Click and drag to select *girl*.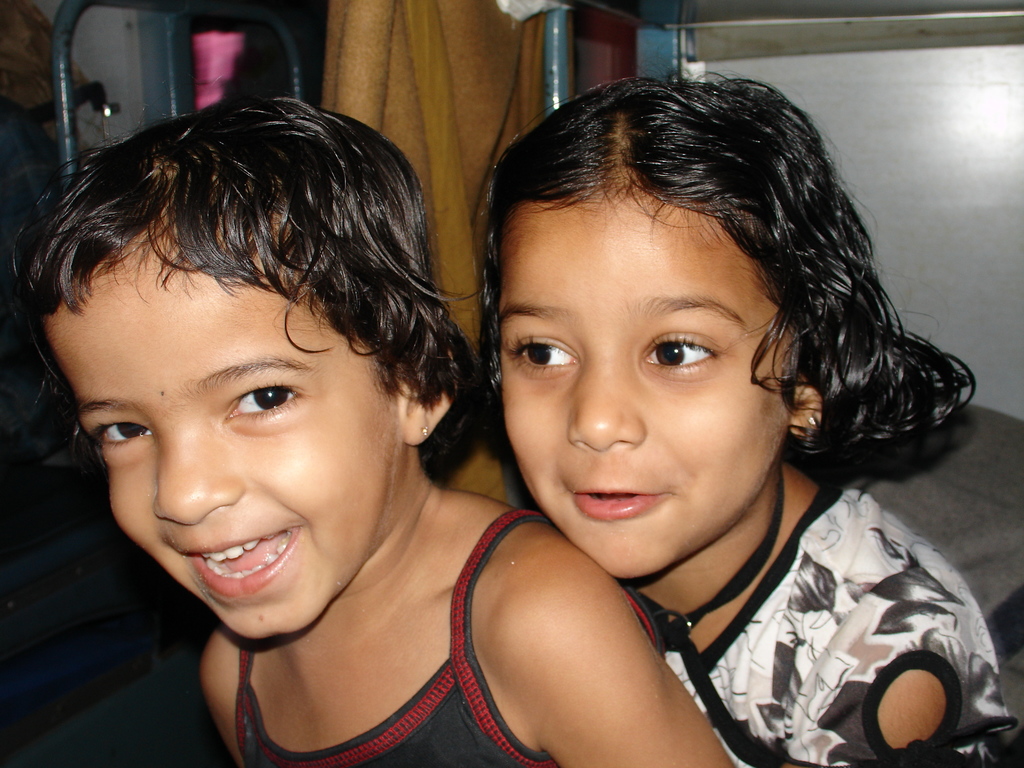
Selection: [8,97,735,767].
